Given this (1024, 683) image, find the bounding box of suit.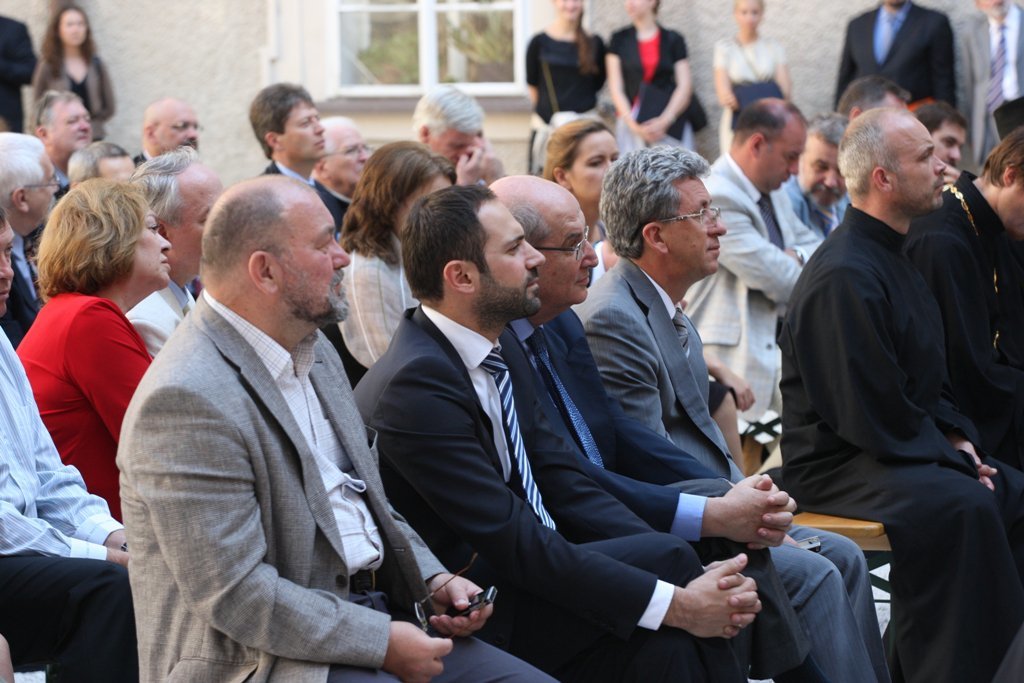
region(571, 260, 895, 682).
